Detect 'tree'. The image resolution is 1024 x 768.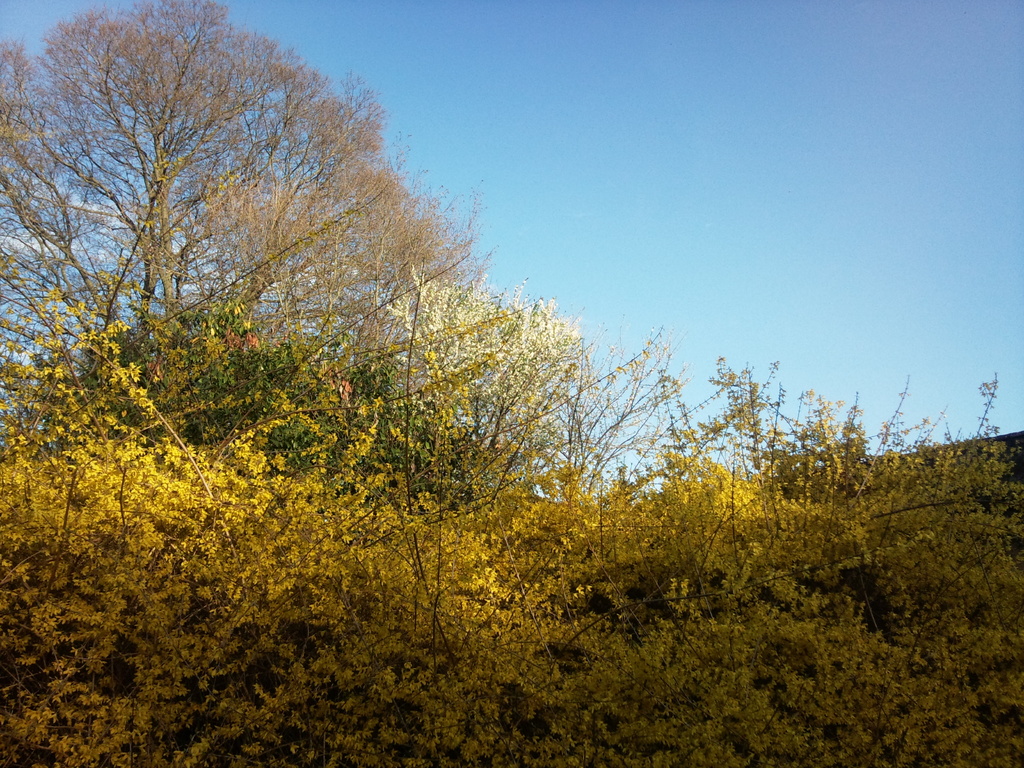
BBox(388, 270, 593, 516).
